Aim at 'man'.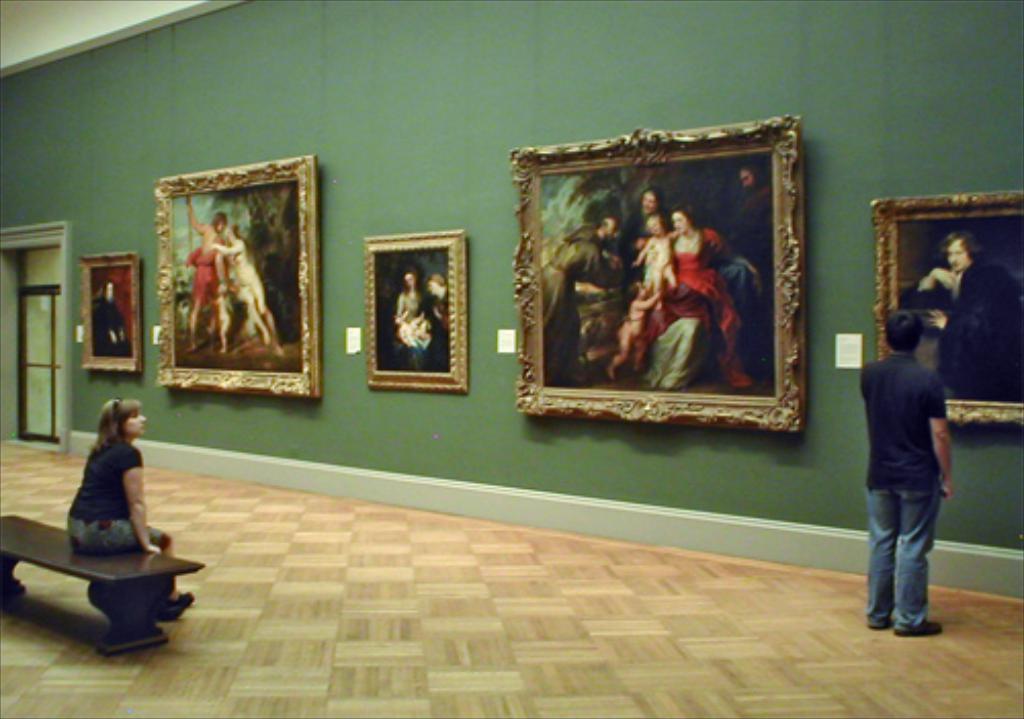
Aimed at <bbox>539, 217, 625, 385</bbox>.
